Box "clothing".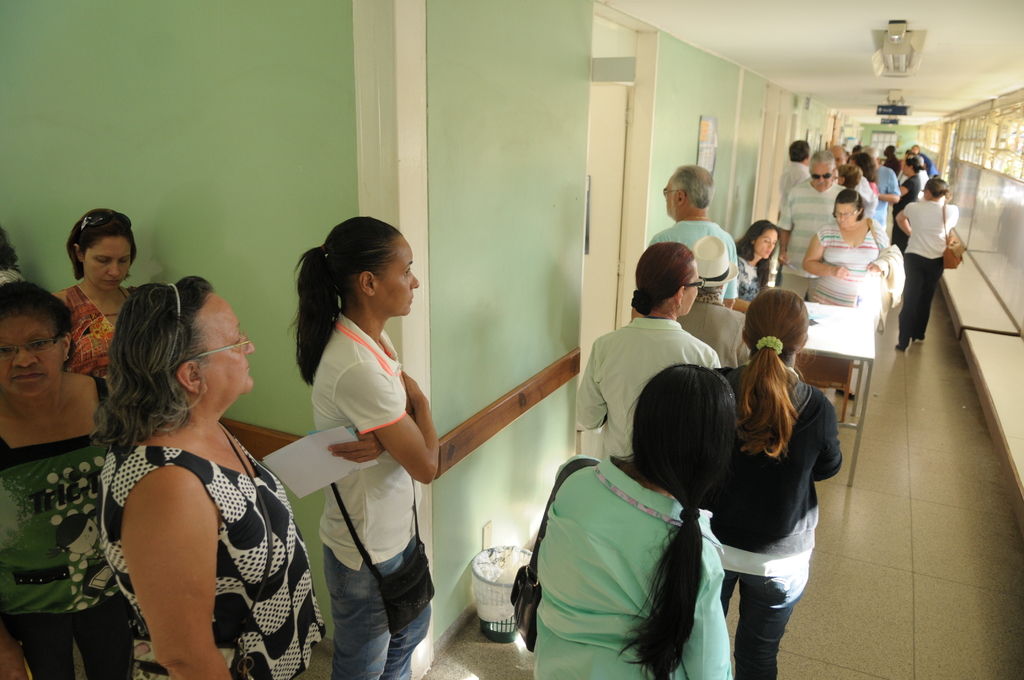
bbox=[817, 216, 894, 305].
